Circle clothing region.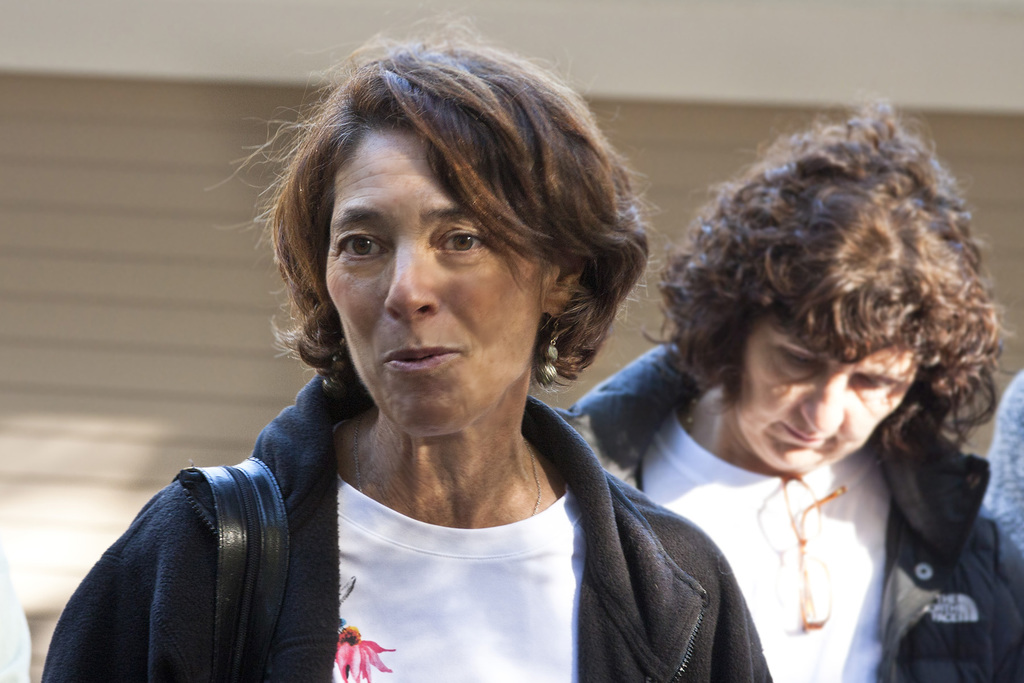
Region: Rect(572, 340, 1023, 682).
